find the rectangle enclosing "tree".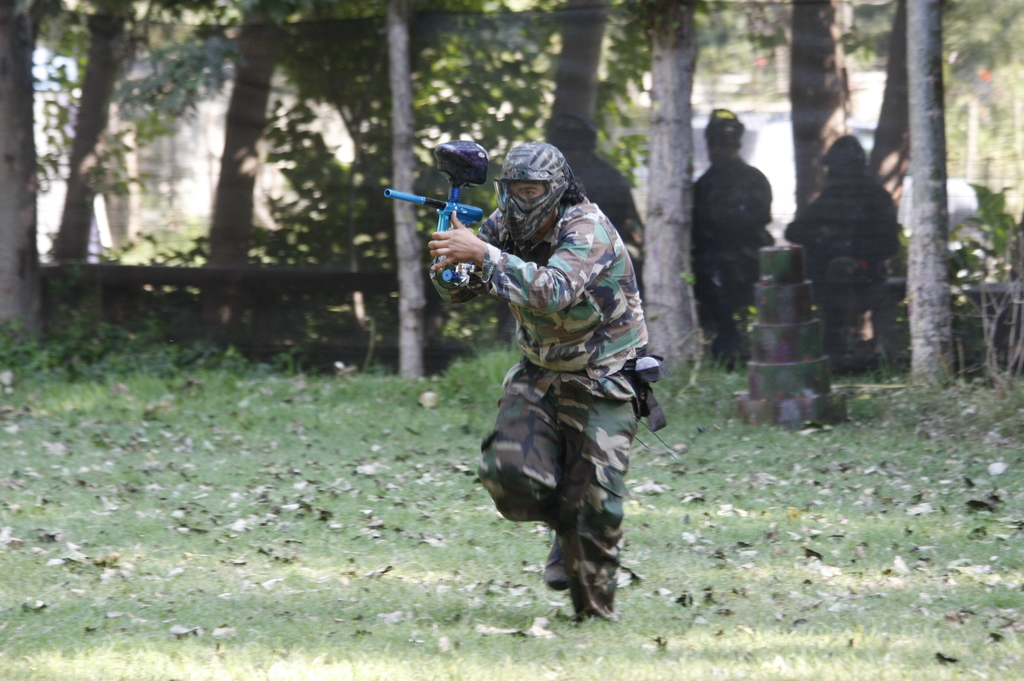
left=781, top=0, right=920, bottom=220.
